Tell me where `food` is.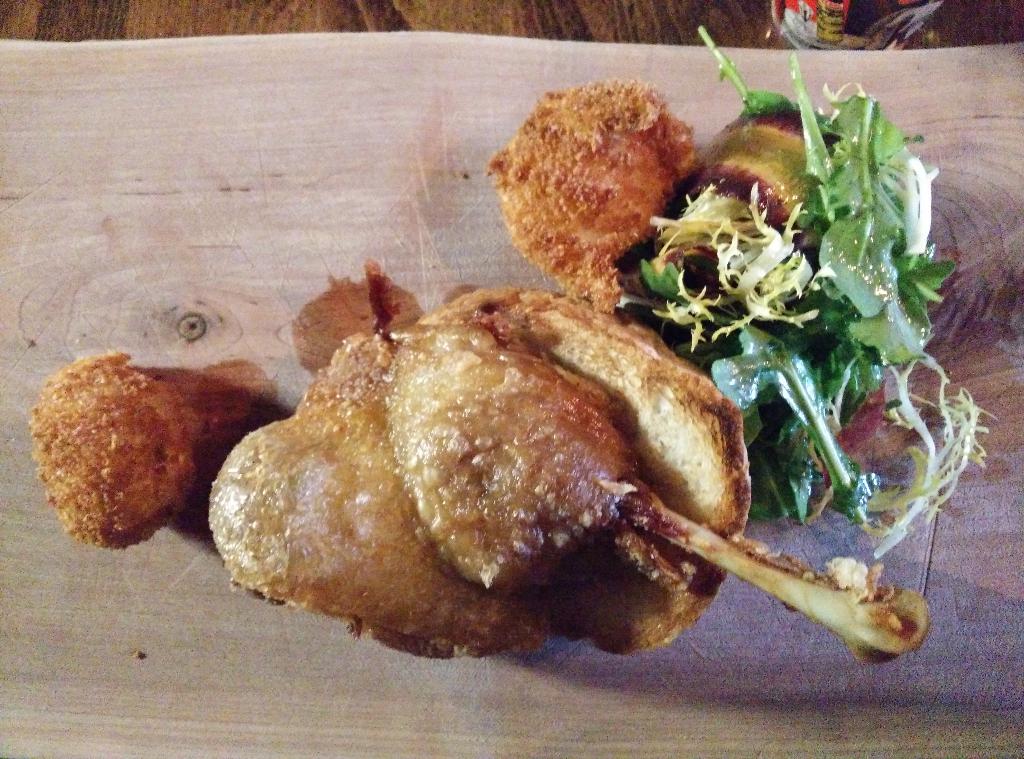
`food` is at box=[19, 340, 204, 561].
